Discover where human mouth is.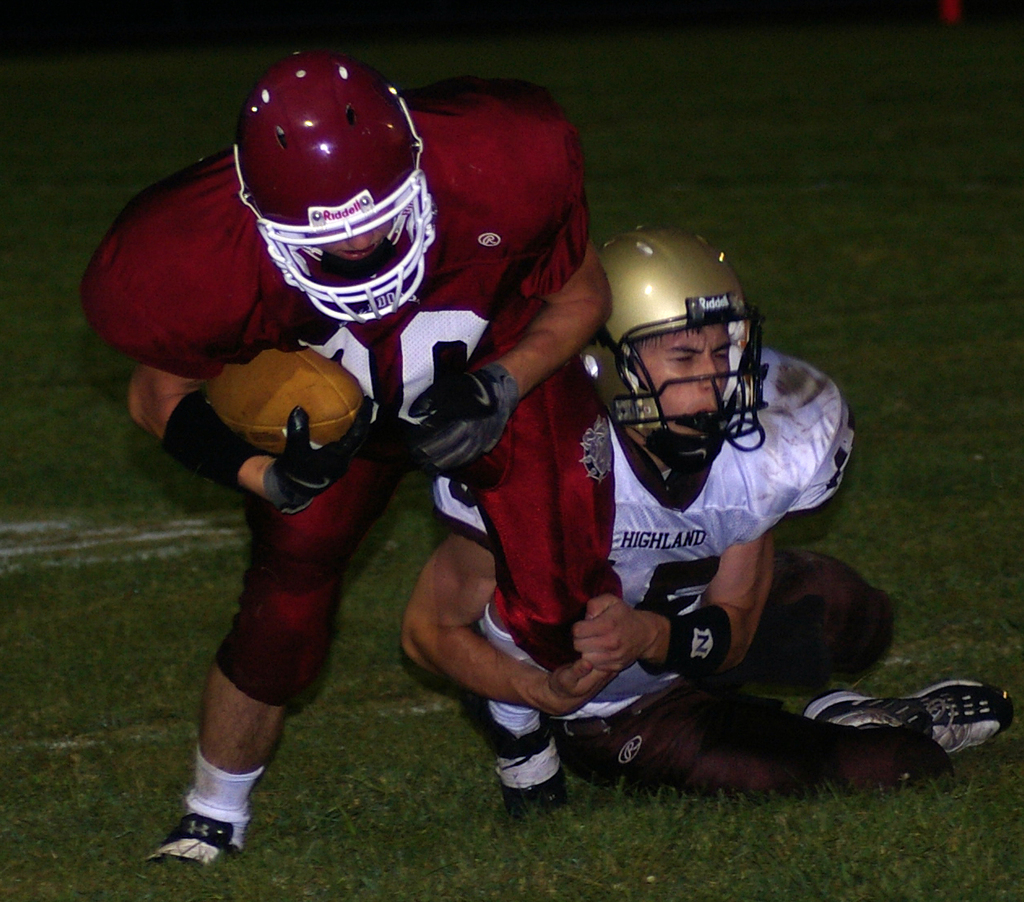
Discovered at 675, 399, 744, 440.
